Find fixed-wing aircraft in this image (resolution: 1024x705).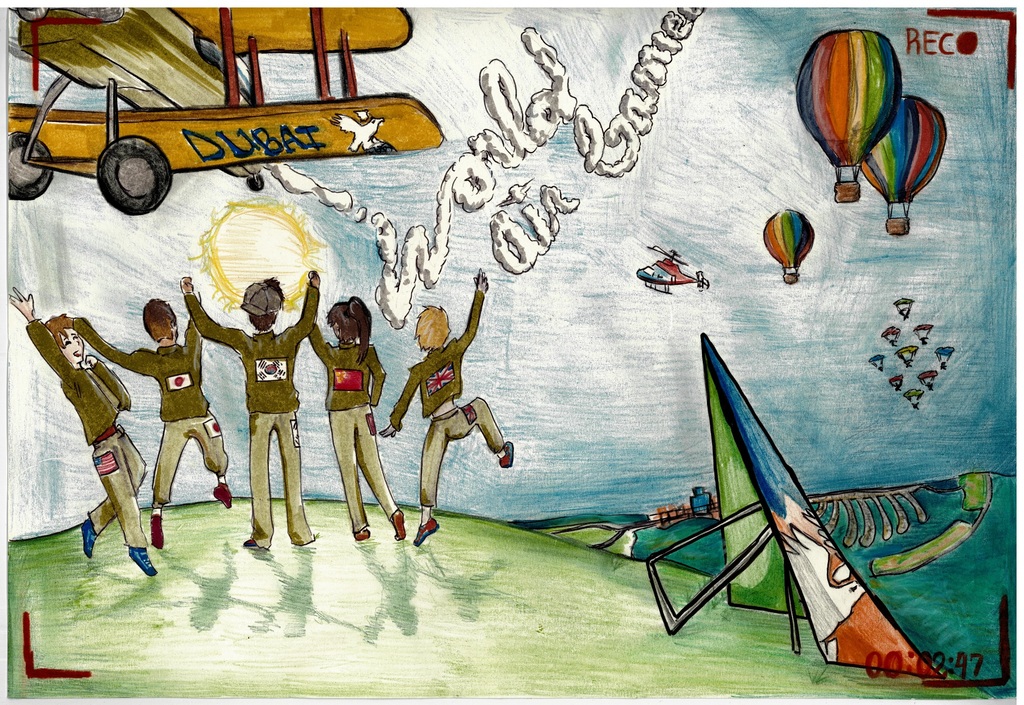
{"x1": 6, "y1": 4, "x2": 449, "y2": 213}.
